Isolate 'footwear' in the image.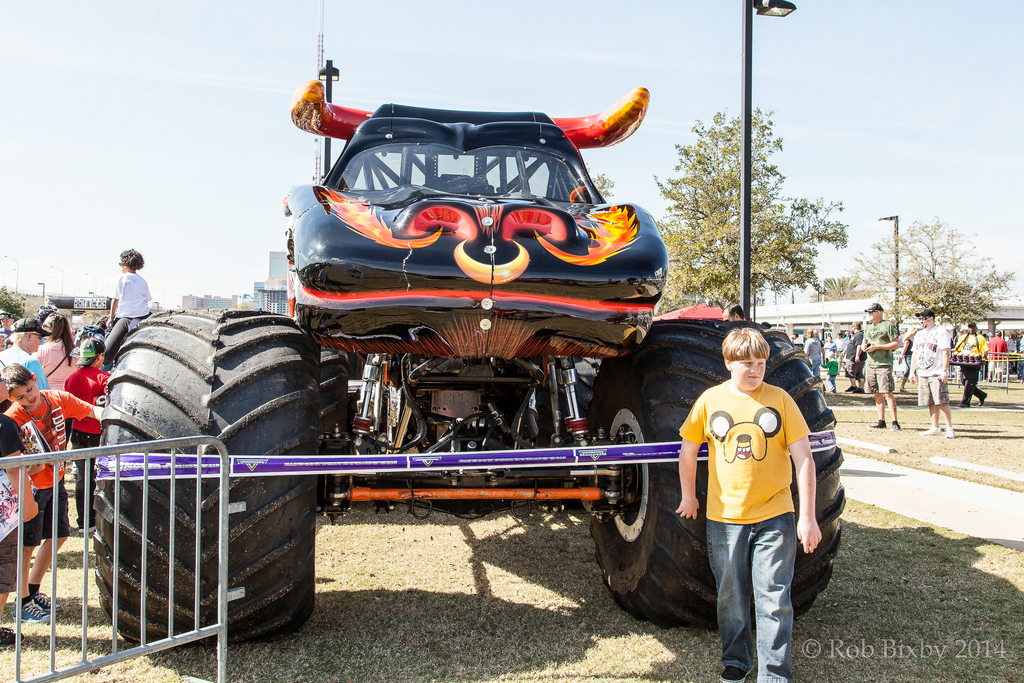
Isolated region: (left=891, top=420, right=899, bottom=431).
